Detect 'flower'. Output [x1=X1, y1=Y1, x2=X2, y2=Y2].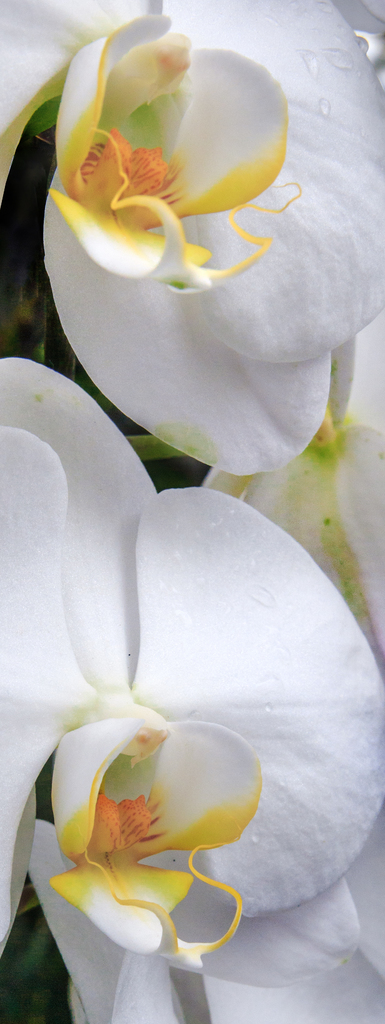
[x1=0, y1=355, x2=384, y2=1023].
